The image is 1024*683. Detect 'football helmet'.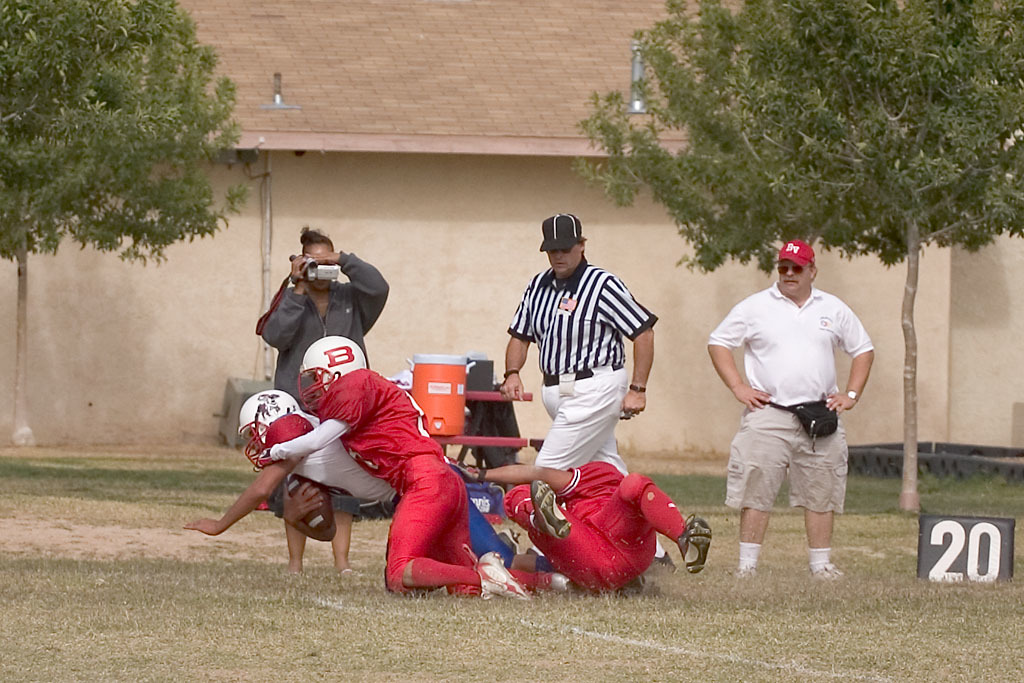
Detection: Rect(234, 384, 295, 464).
